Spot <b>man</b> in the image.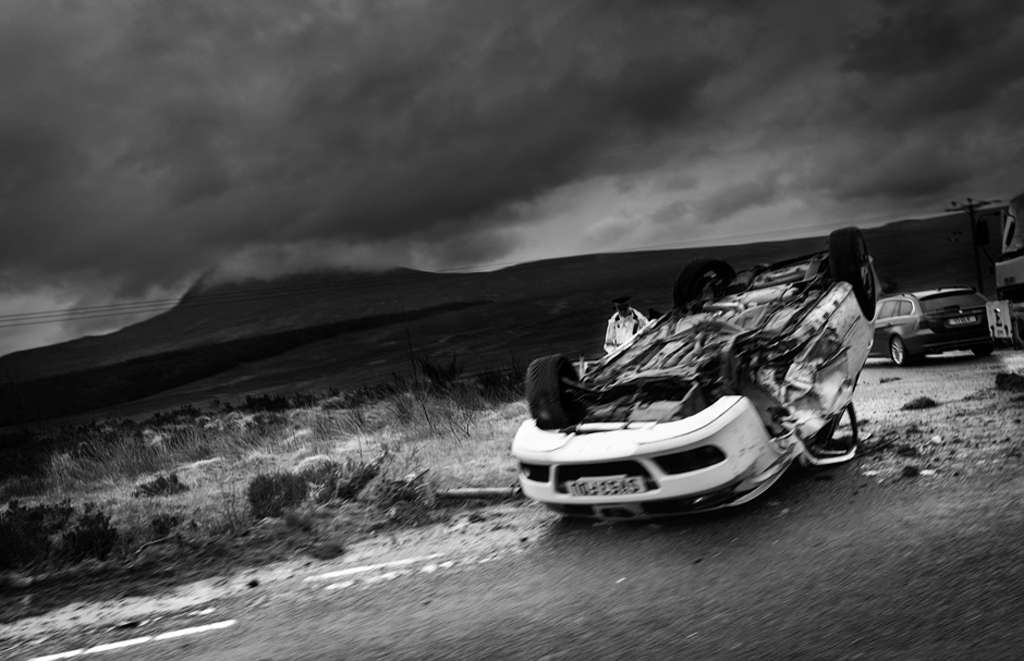
<b>man</b> found at bbox(601, 291, 649, 357).
